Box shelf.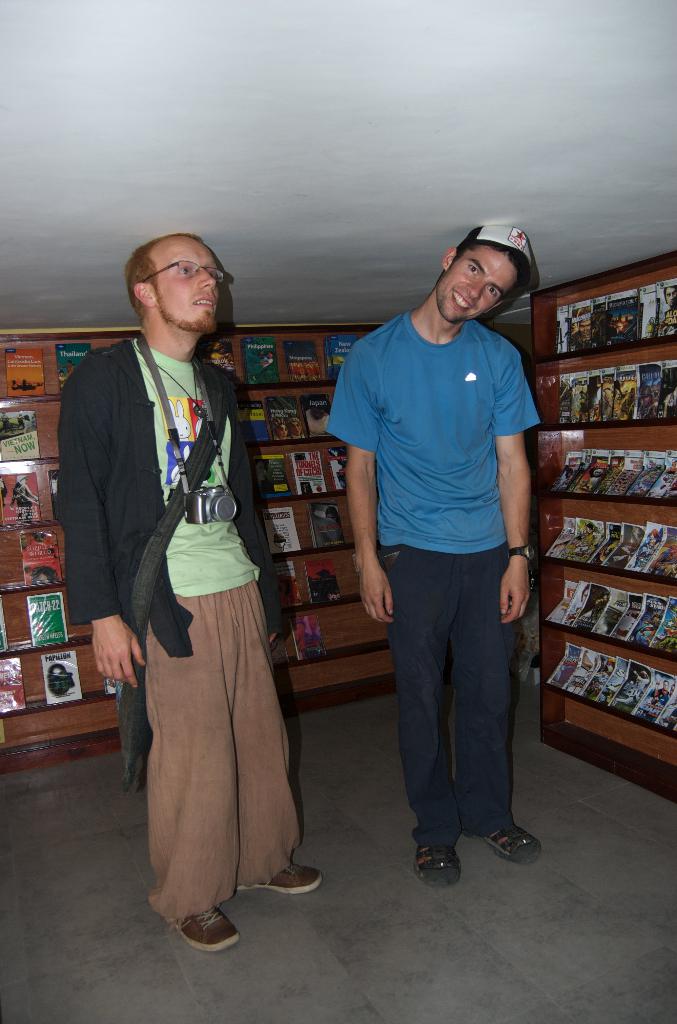
241,383,341,454.
